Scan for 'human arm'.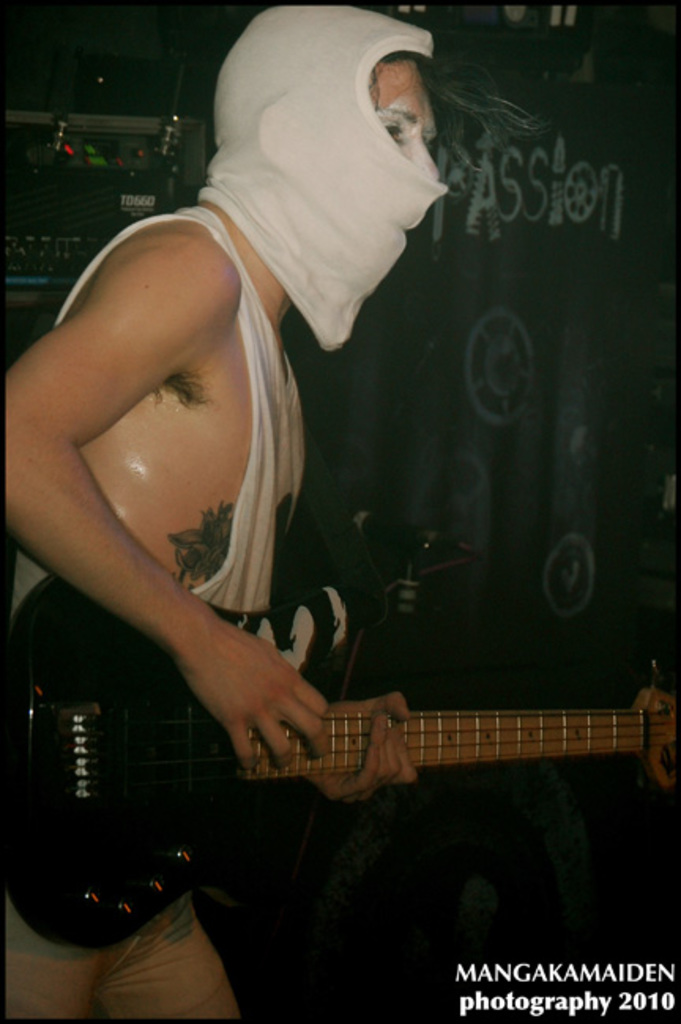
Scan result: detection(293, 693, 416, 811).
